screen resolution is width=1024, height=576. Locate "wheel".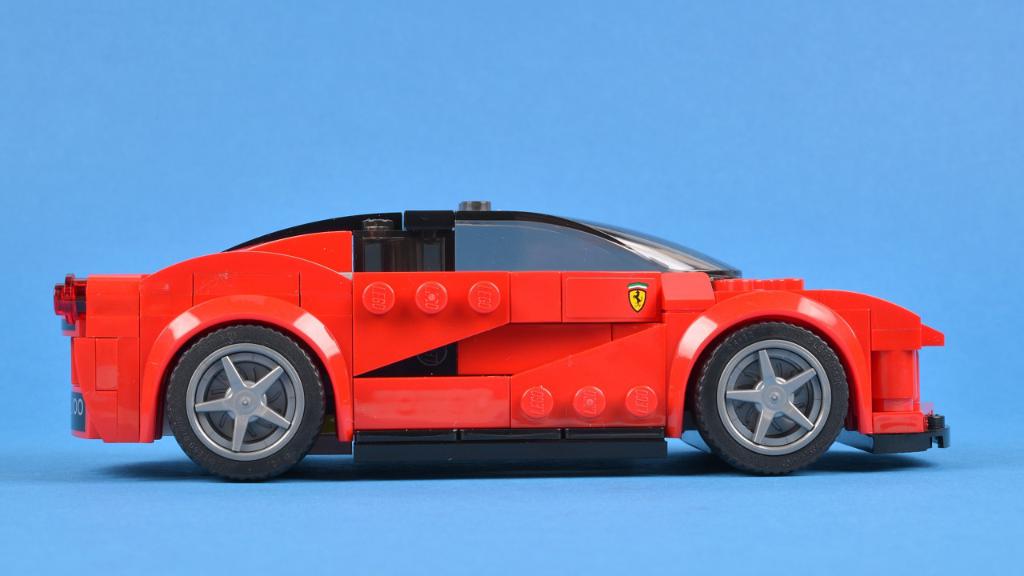
(x1=691, y1=321, x2=849, y2=476).
